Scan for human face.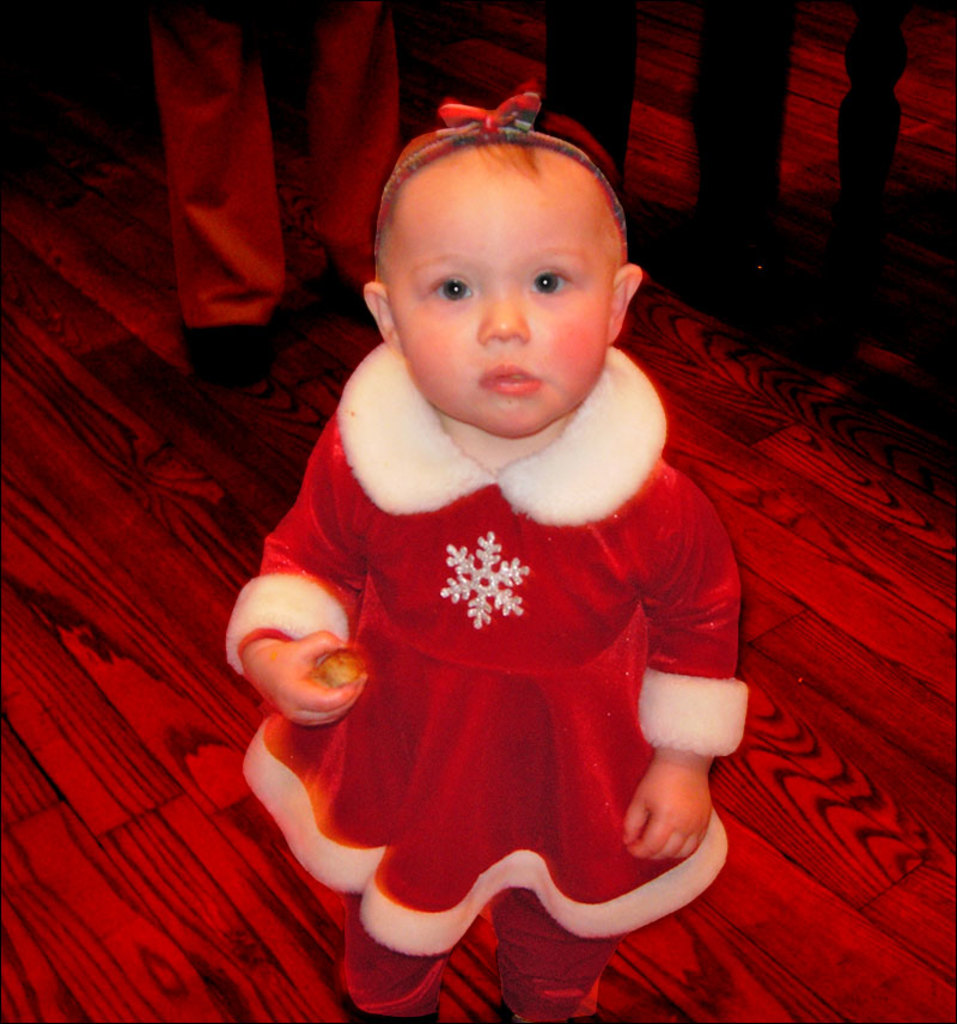
Scan result: x1=378, y1=173, x2=614, y2=437.
